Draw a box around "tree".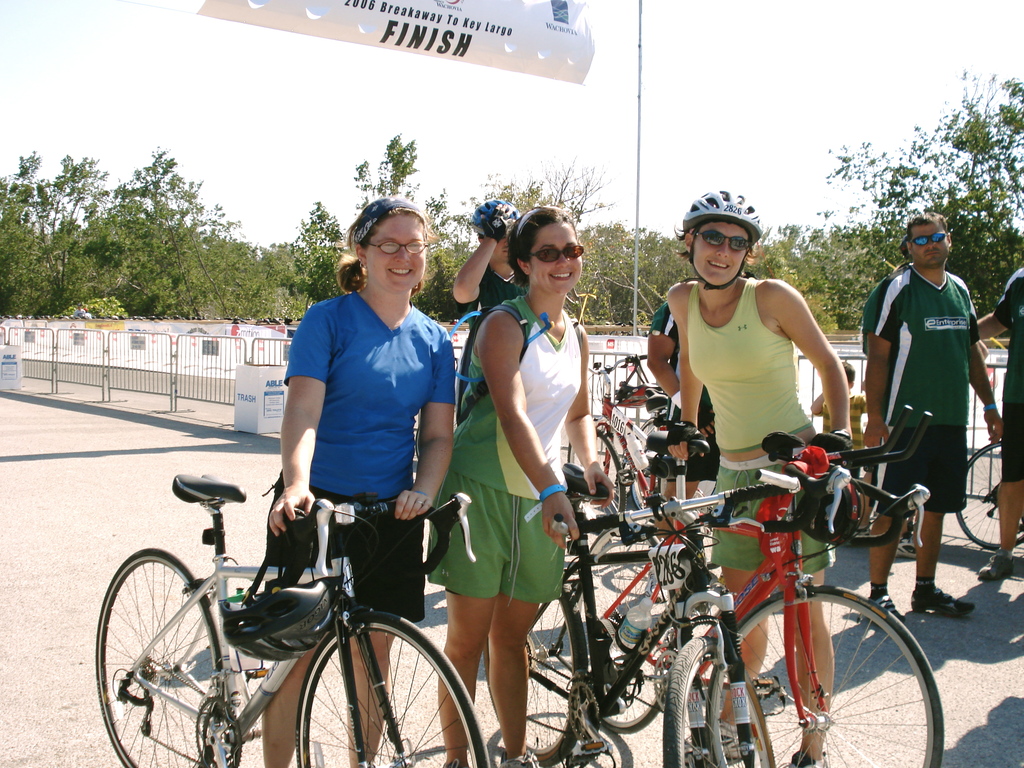
332/143/472/306.
